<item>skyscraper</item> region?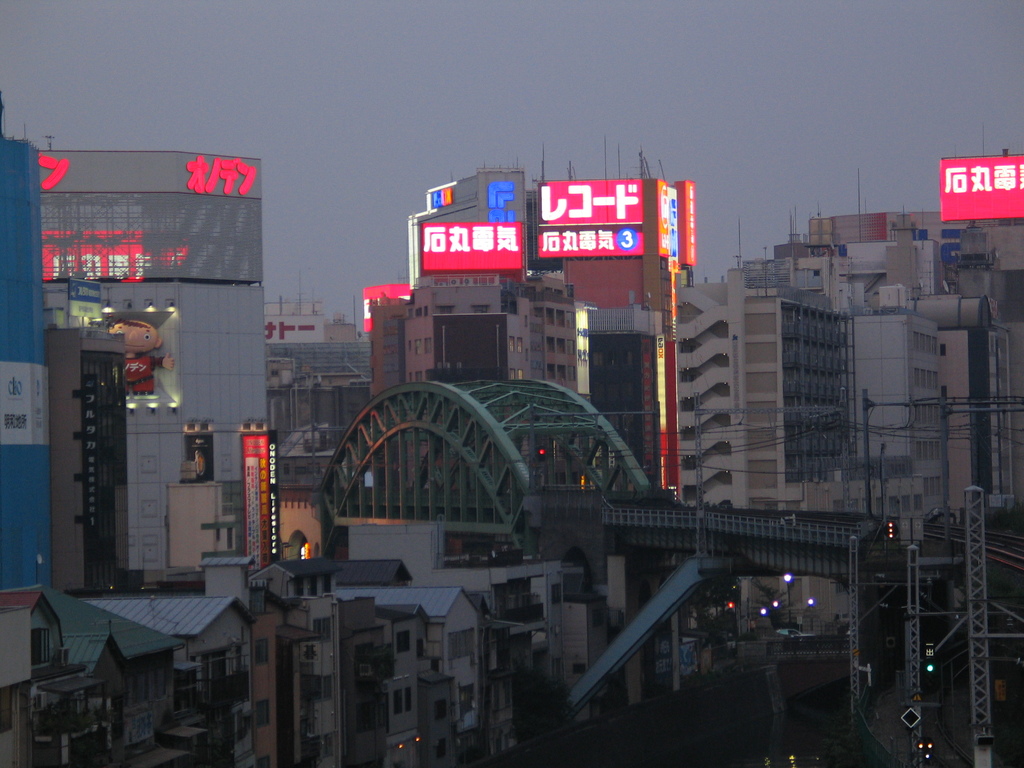
bbox=(655, 273, 872, 530)
